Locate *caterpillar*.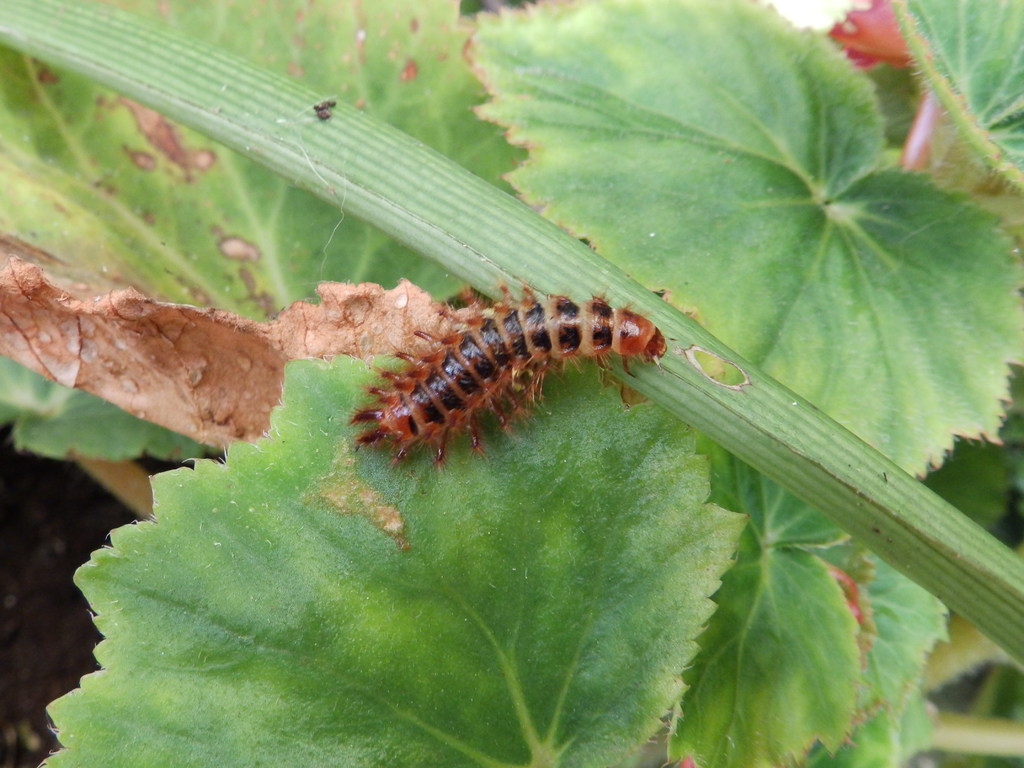
Bounding box: (x1=349, y1=270, x2=669, y2=468).
